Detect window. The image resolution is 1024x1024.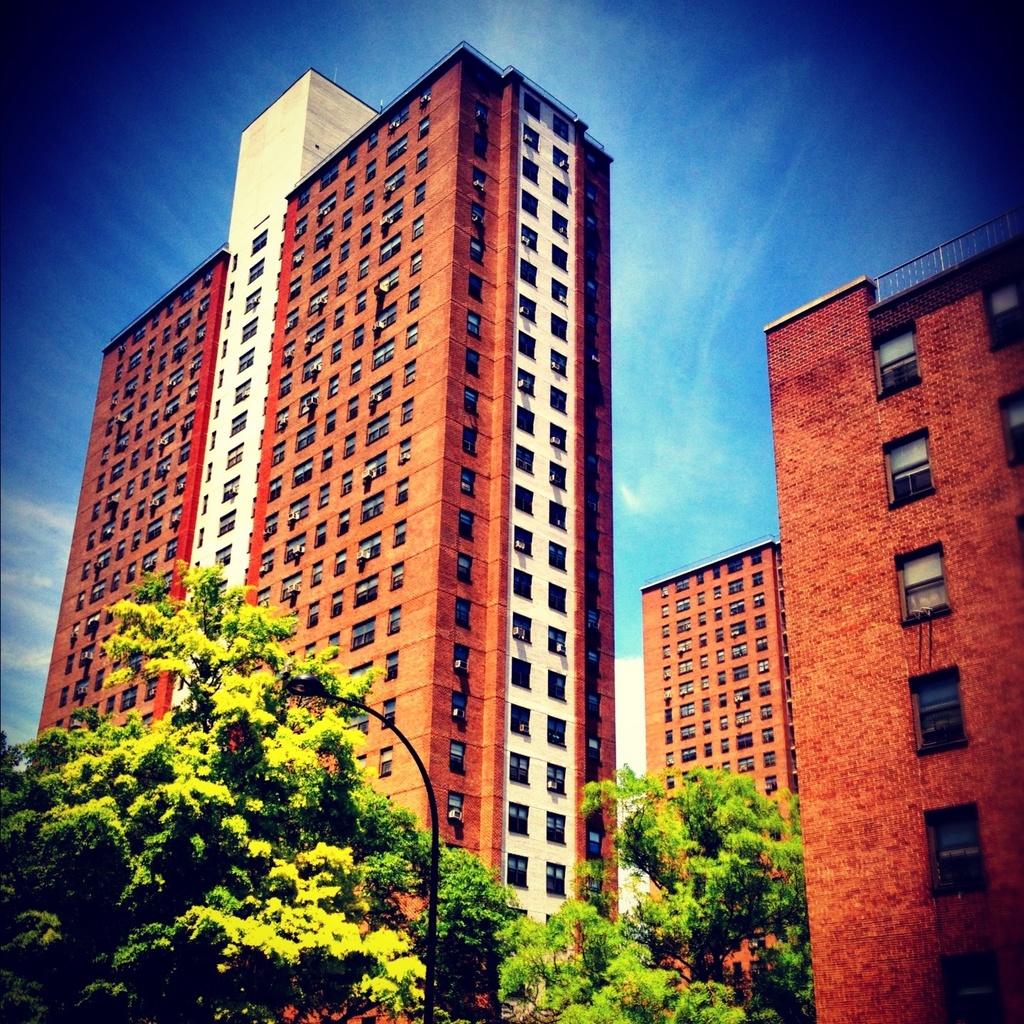
x1=682 y1=720 x2=692 y2=739.
